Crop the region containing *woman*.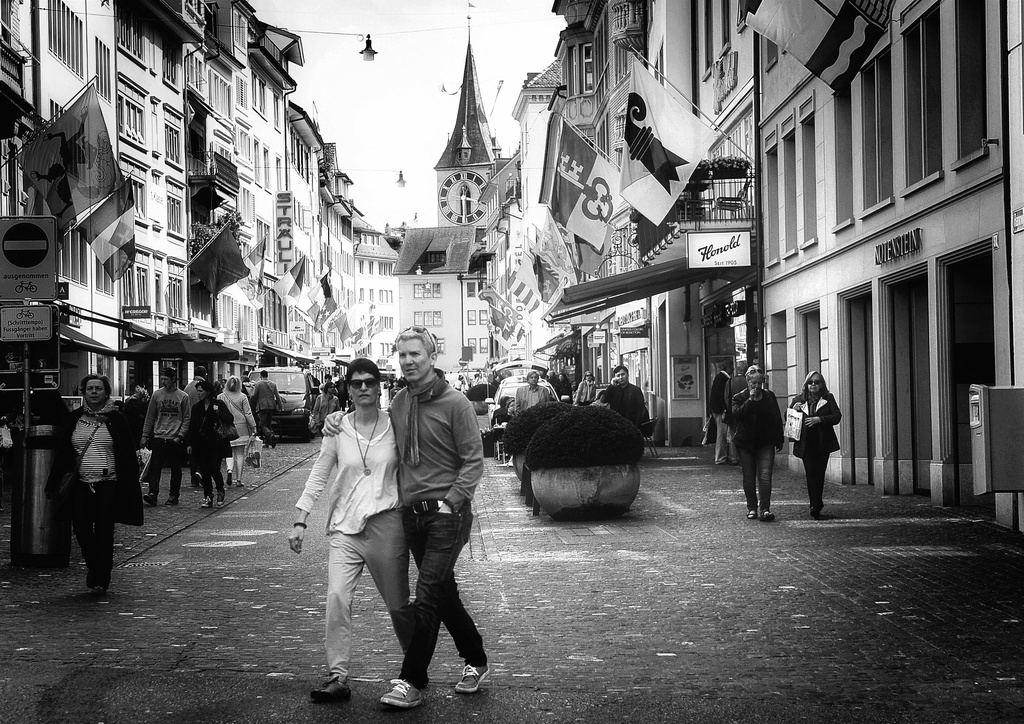
Crop region: (717, 365, 780, 520).
